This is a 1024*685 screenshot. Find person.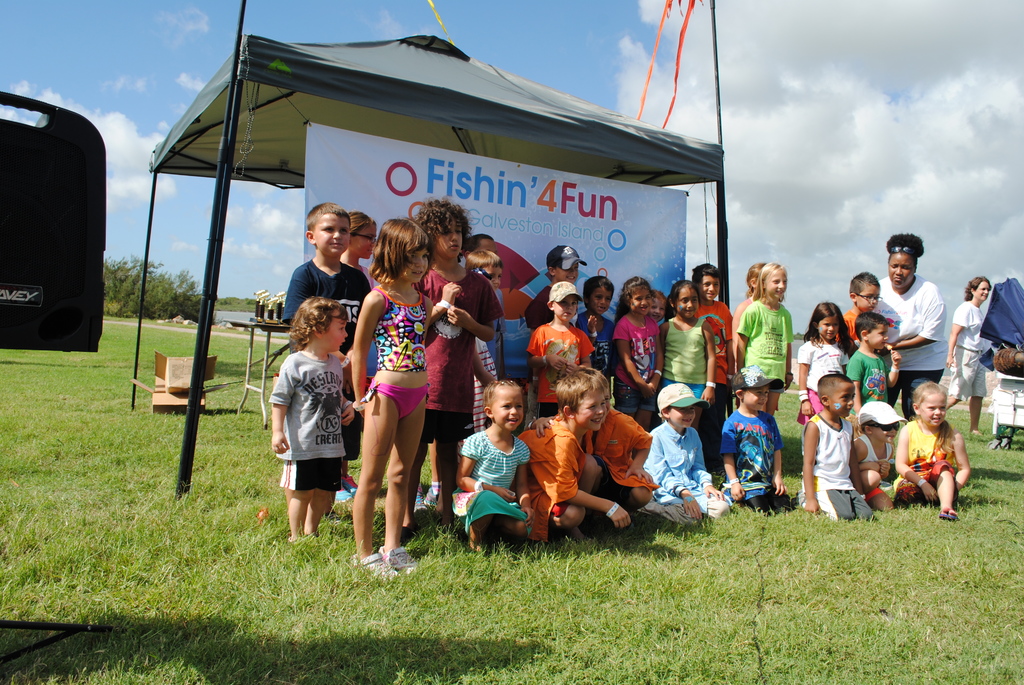
Bounding box: {"x1": 528, "y1": 368, "x2": 660, "y2": 537}.
